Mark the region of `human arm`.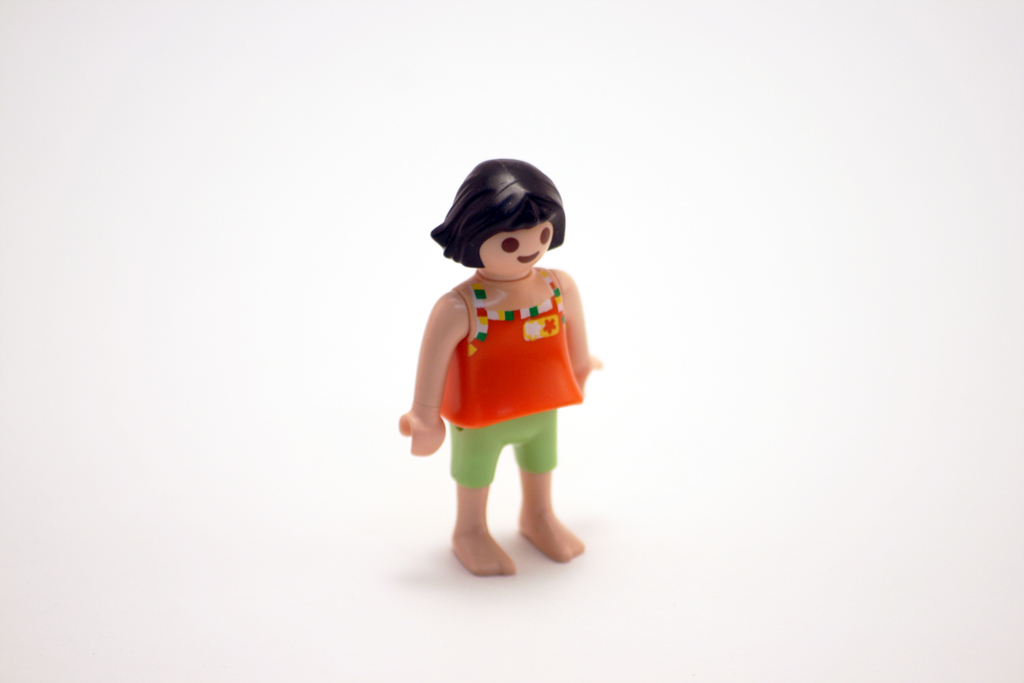
Region: bbox=[410, 291, 463, 454].
